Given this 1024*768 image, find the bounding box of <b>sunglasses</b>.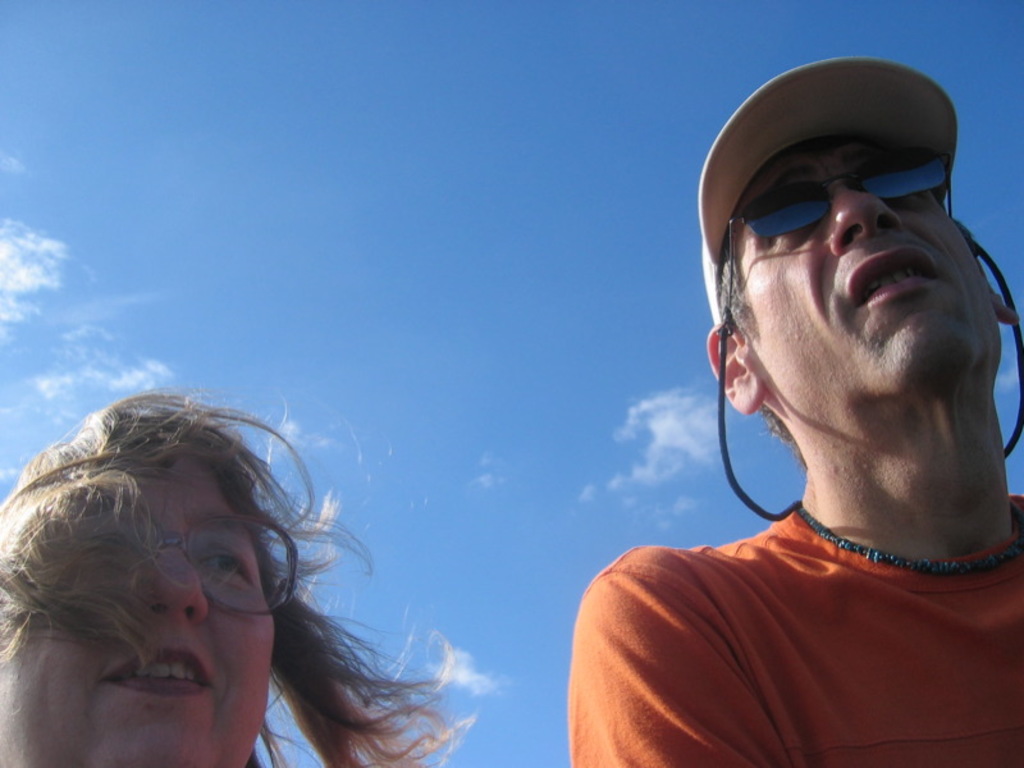
[722,143,951,346].
